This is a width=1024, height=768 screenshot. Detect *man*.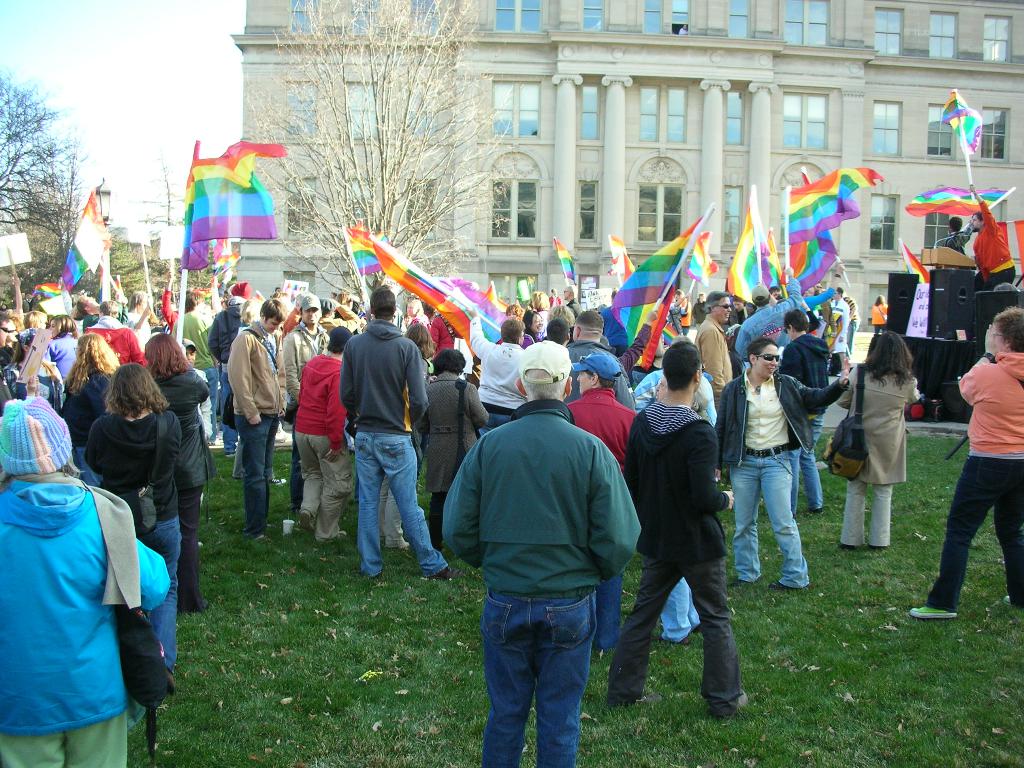
<box>673,286,689,333</box>.
